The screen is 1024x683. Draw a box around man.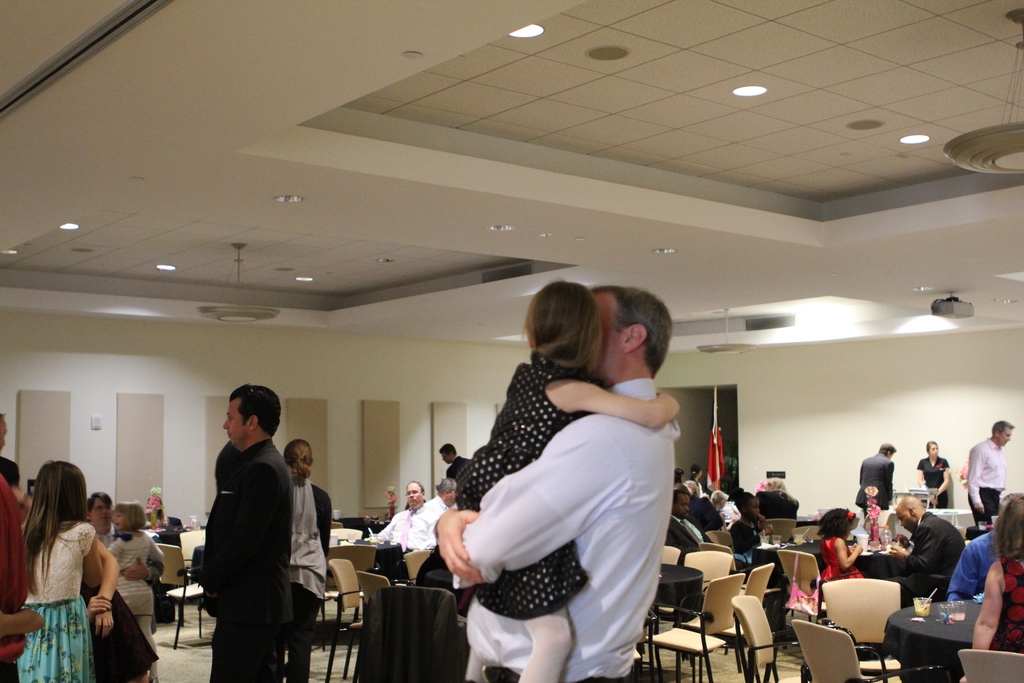
BBox(425, 477, 459, 525).
